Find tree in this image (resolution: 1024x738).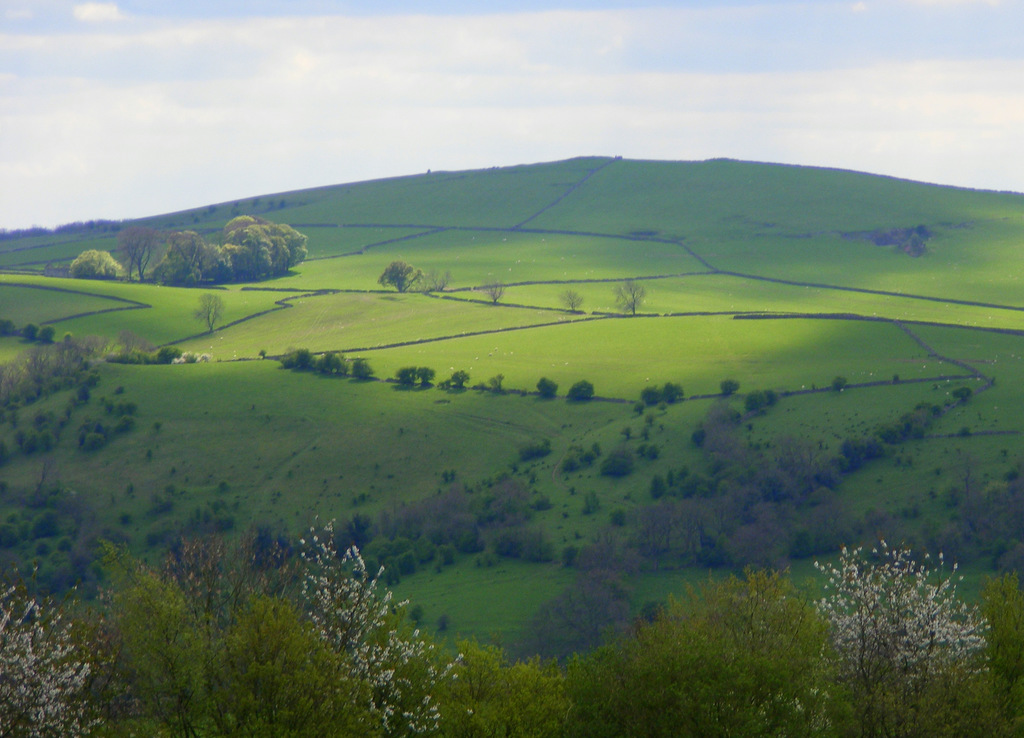
<region>399, 367, 421, 386</region>.
